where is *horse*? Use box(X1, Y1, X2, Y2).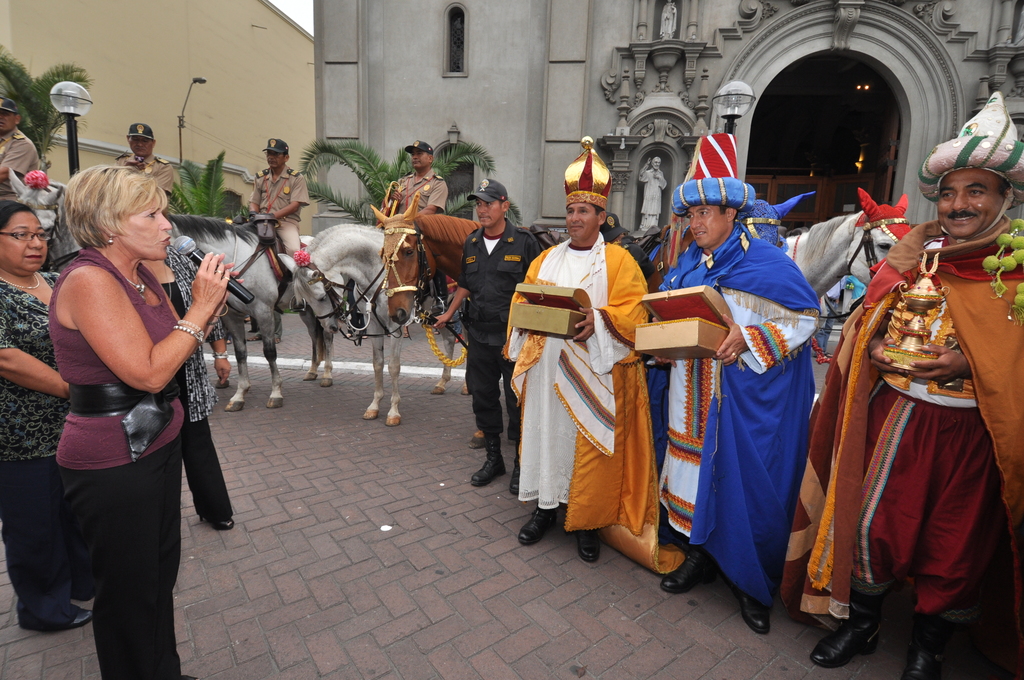
box(783, 187, 911, 303).
